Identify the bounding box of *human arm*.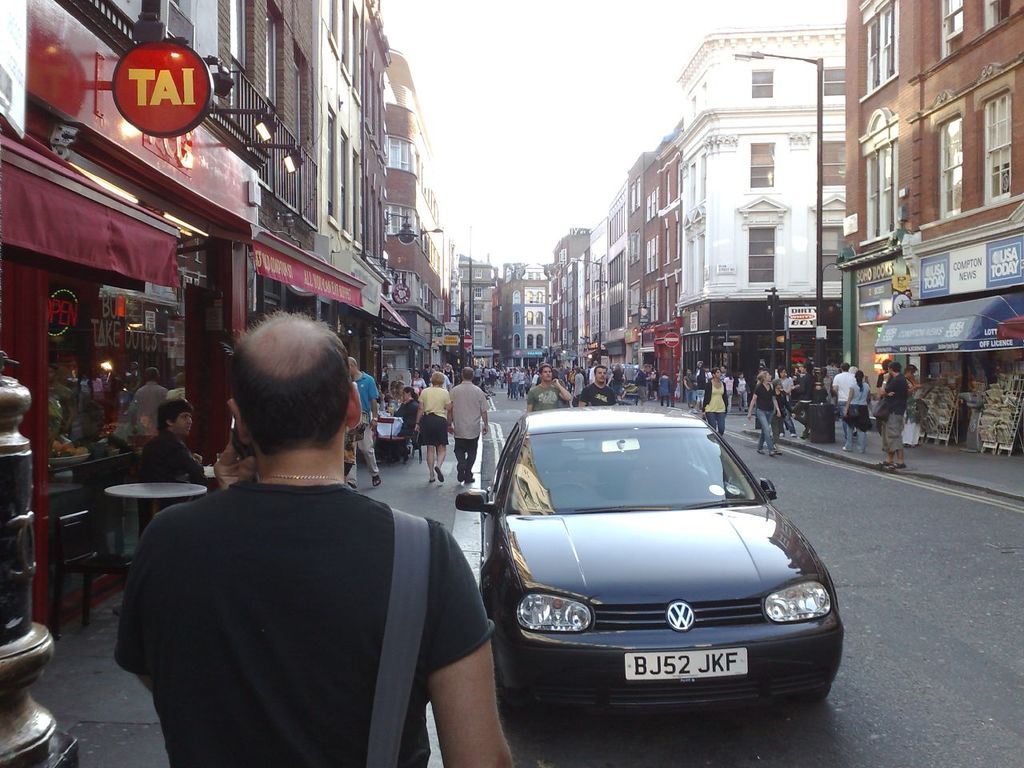
region(170, 437, 205, 489).
